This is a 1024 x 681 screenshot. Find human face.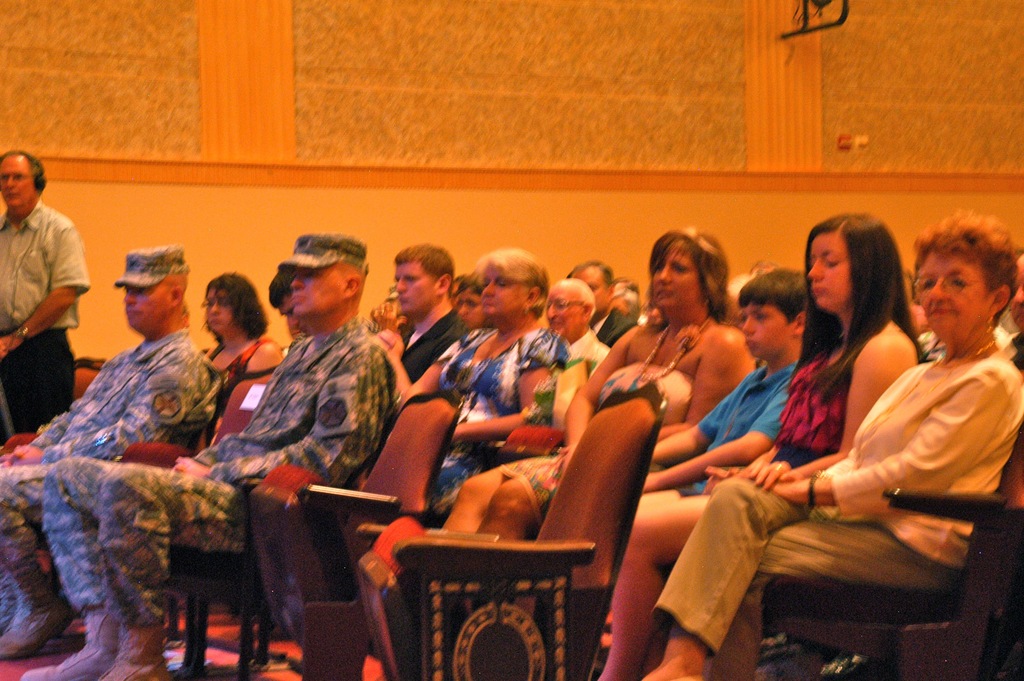
Bounding box: pyautogui.locateOnScreen(481, 268, 519, 320).
